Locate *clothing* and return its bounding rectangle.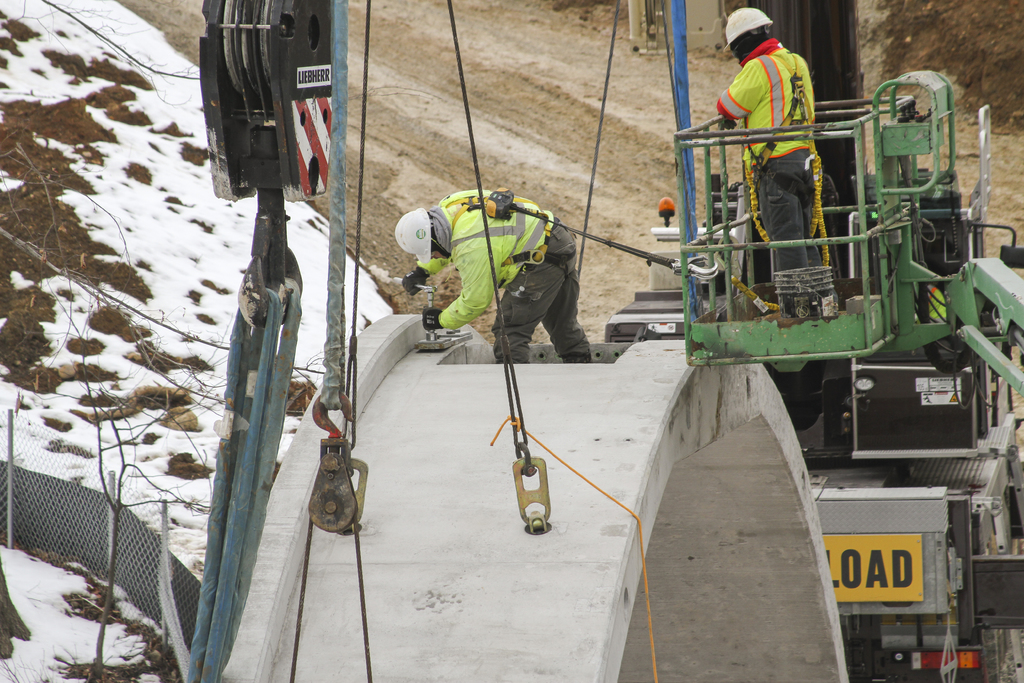
<box>413,191,590,367</box>.
